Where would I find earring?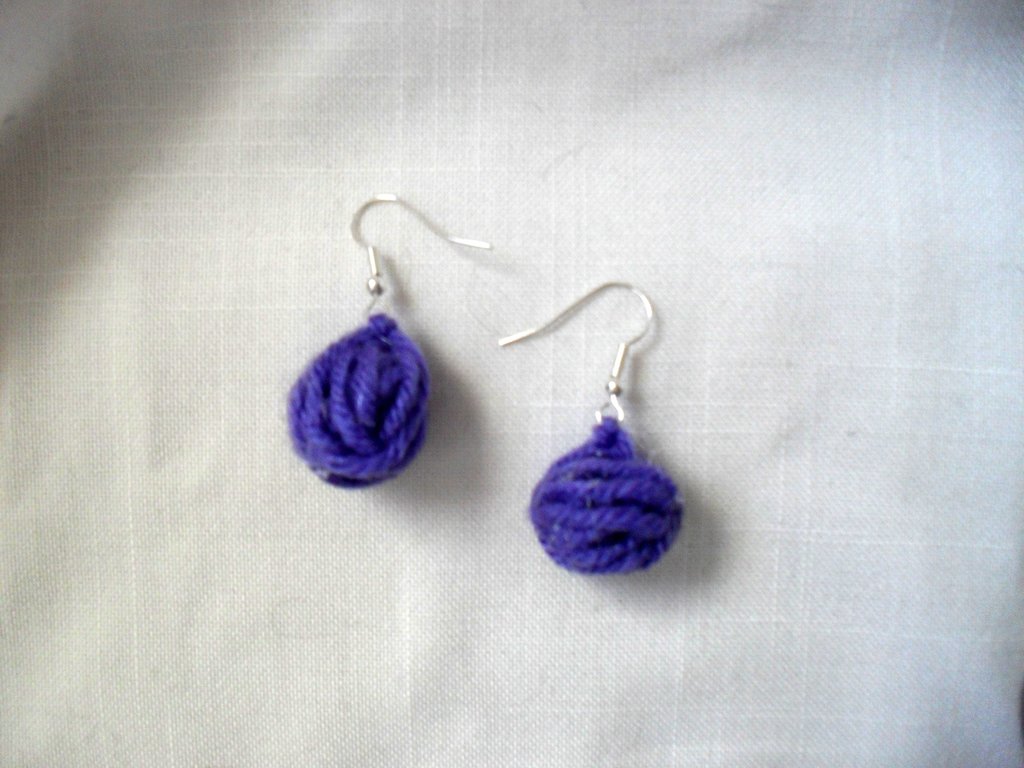
At <region>282, 185, 495, 491</region>.
